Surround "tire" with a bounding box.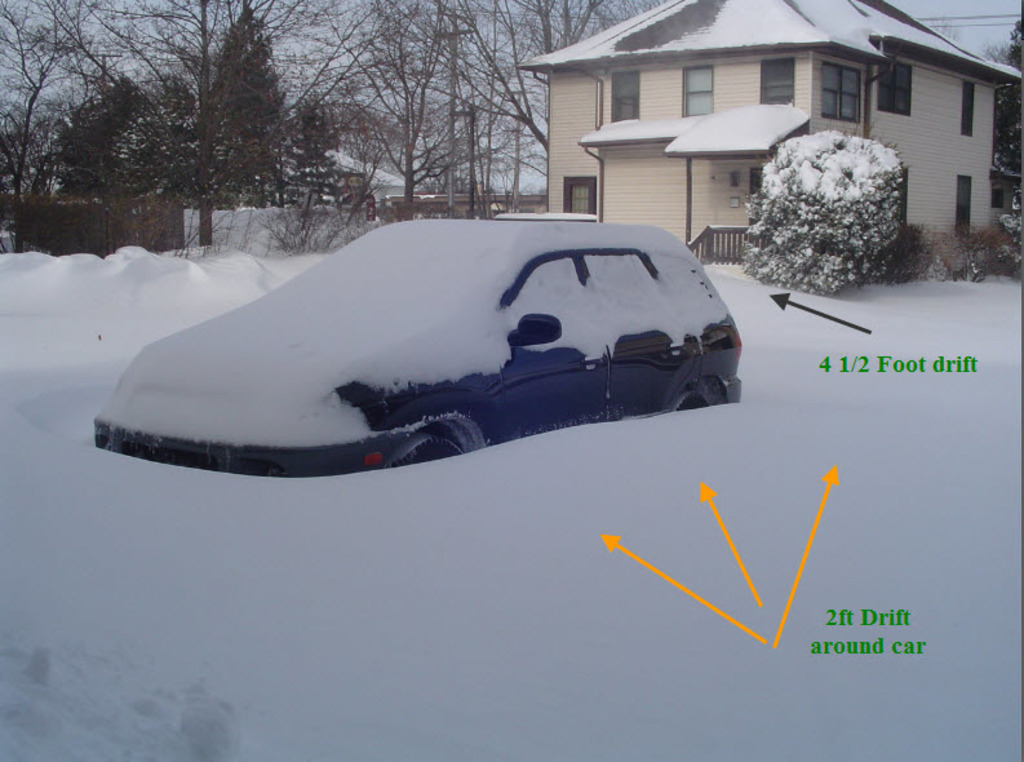
382,435,457,469.
